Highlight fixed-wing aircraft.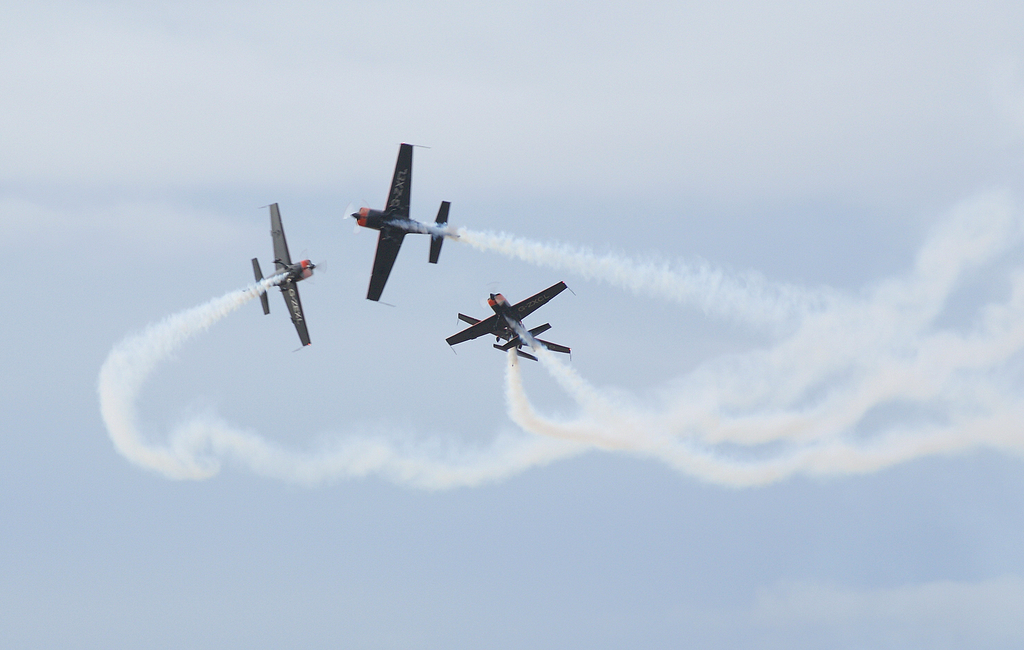
Highlighted region: <bbox>440, 265, 577, 372</bbox>.
